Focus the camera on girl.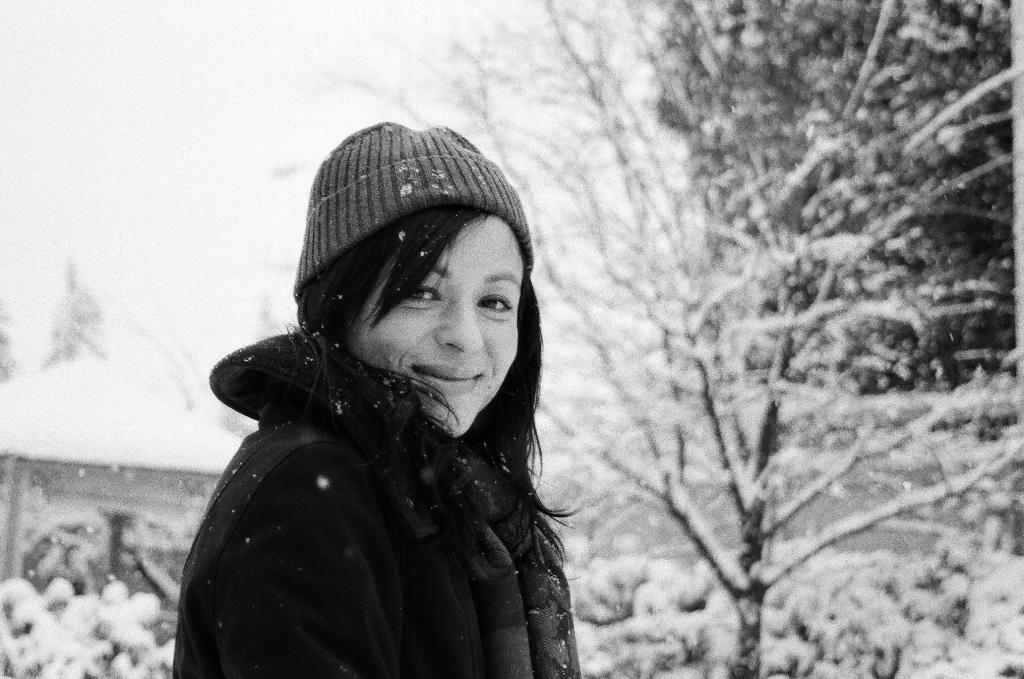
Focus region: pyautogui.locateOnScreen(172, 115, 583, 678).
